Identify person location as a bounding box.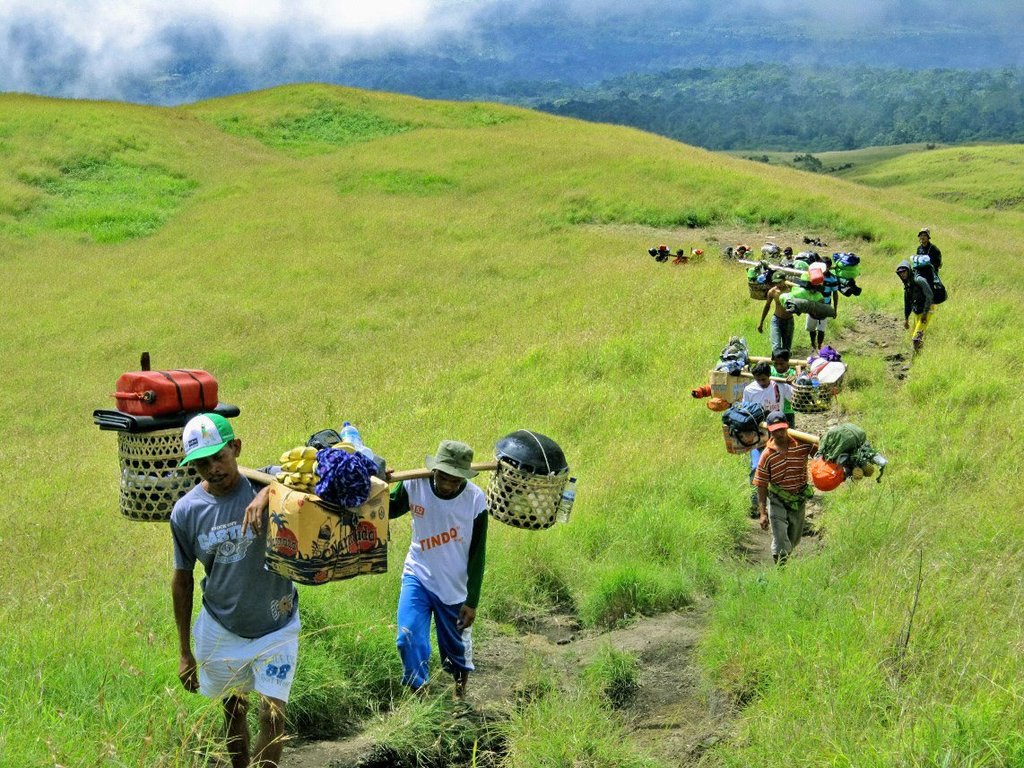
742, 359, 795, 470.
